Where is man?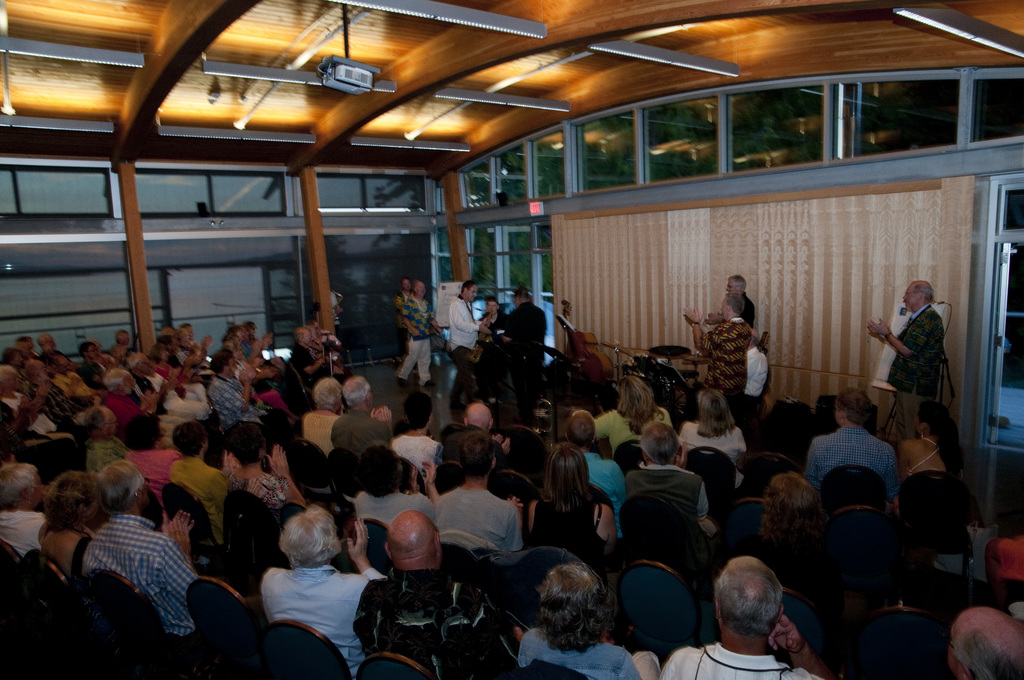
bbox=[683, 292, 751, 398].
